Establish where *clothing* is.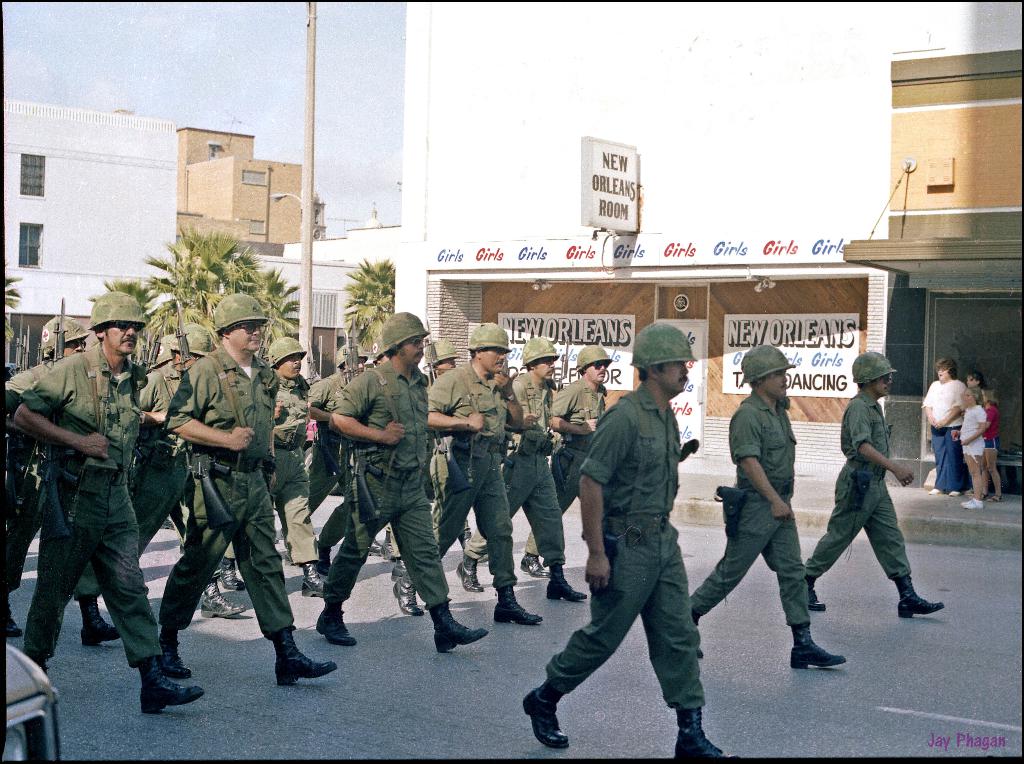
Established at l=540, t=383, r=708, b=719.
